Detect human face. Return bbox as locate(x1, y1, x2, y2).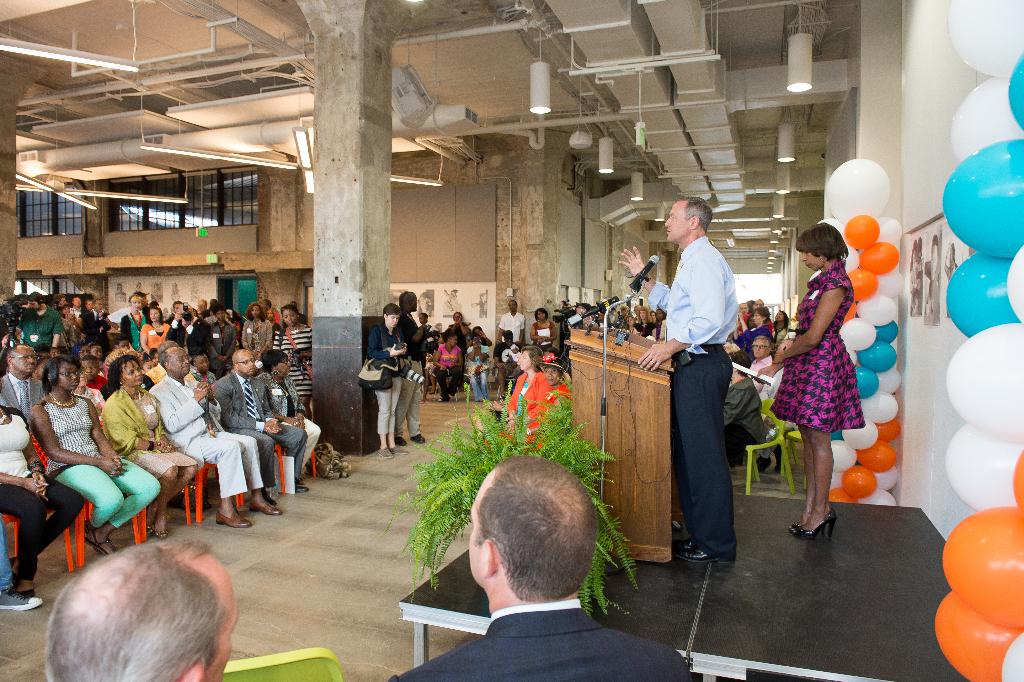
locate(536, 307, 547, 320).
